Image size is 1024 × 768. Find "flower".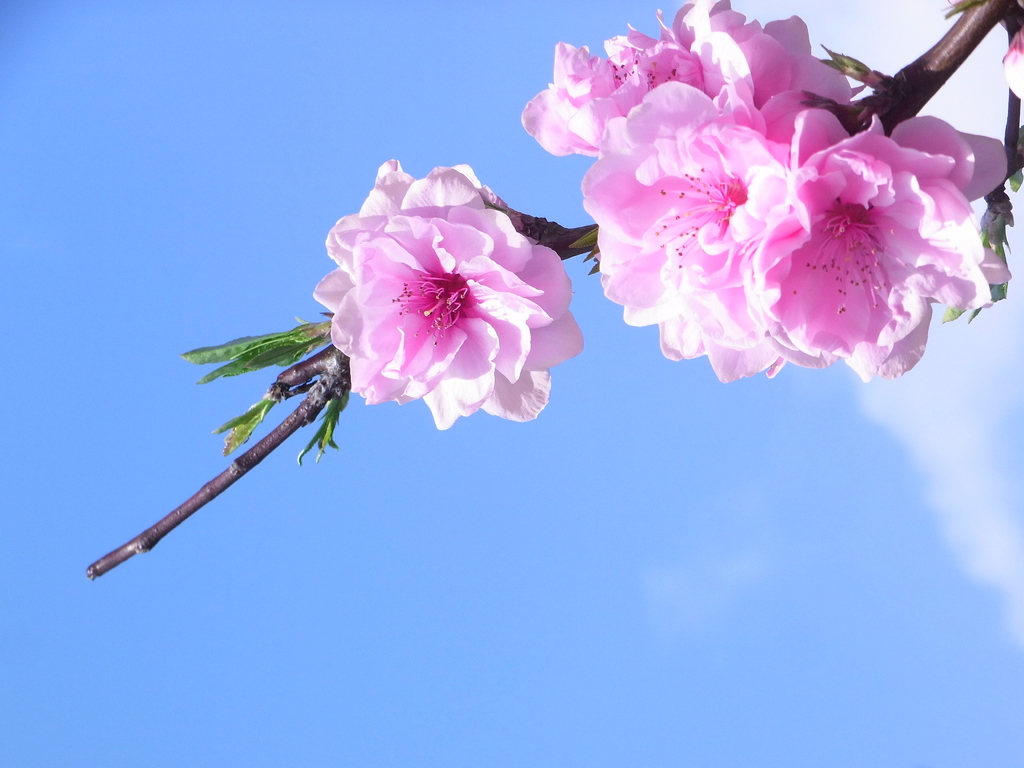
[307,152,589,442].
